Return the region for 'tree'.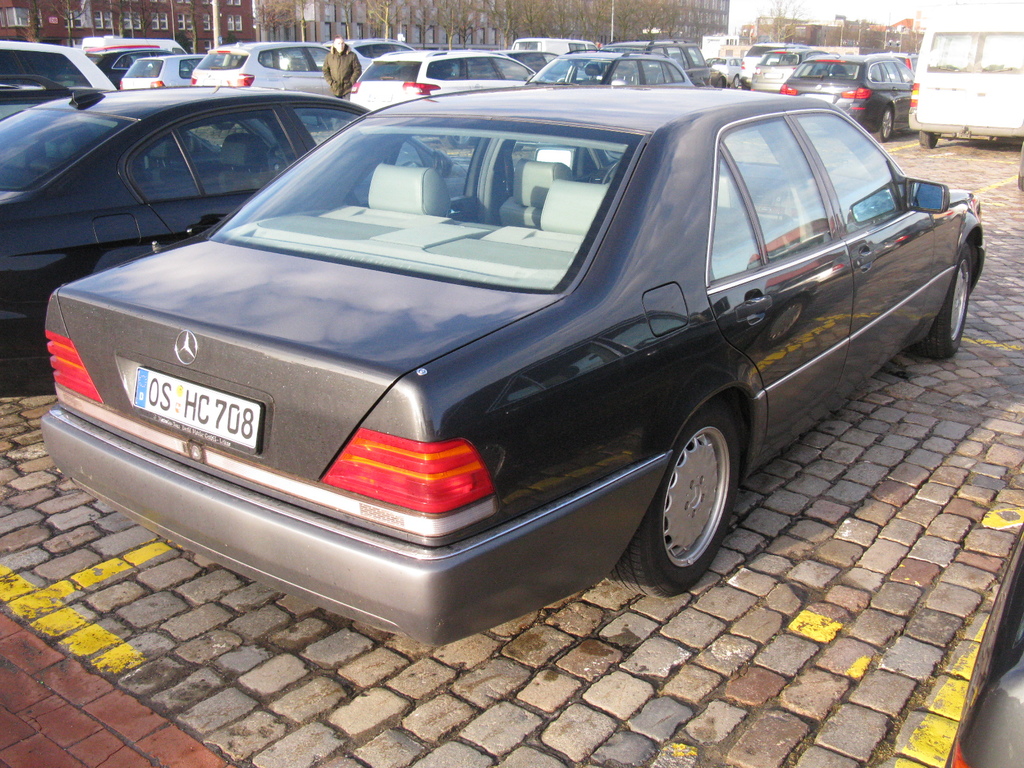
(824,12,890,52).
